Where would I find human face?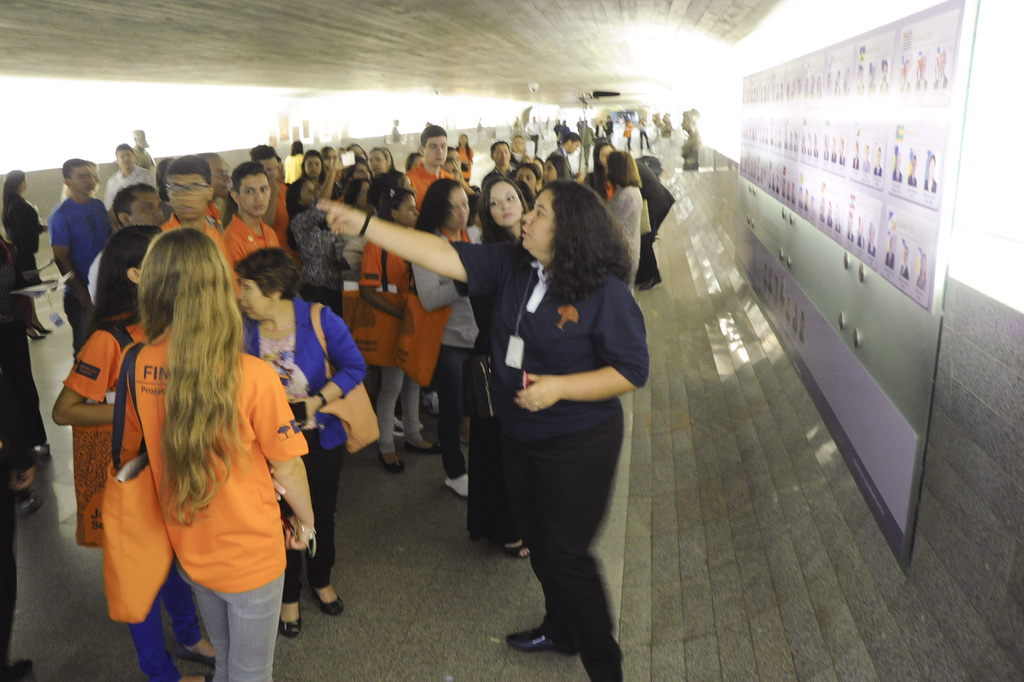
At pyautogui.locateOnScreen(303, 157, 320, 178).
